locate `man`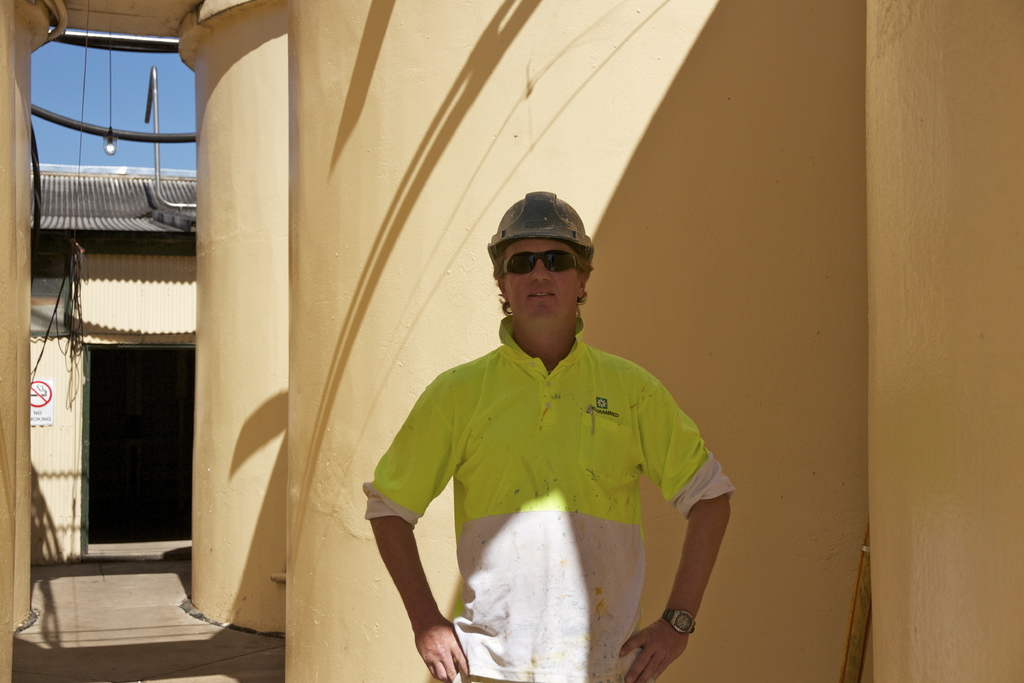
<box>371,188,712,678</box>
